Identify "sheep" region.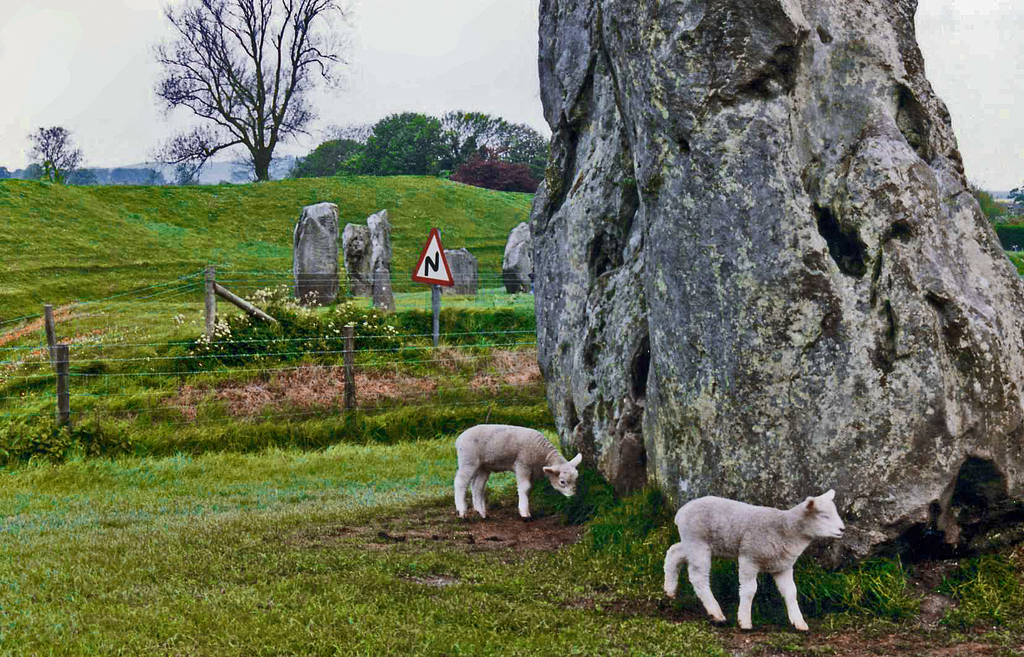
Region: [661, 487, 844, 633].
